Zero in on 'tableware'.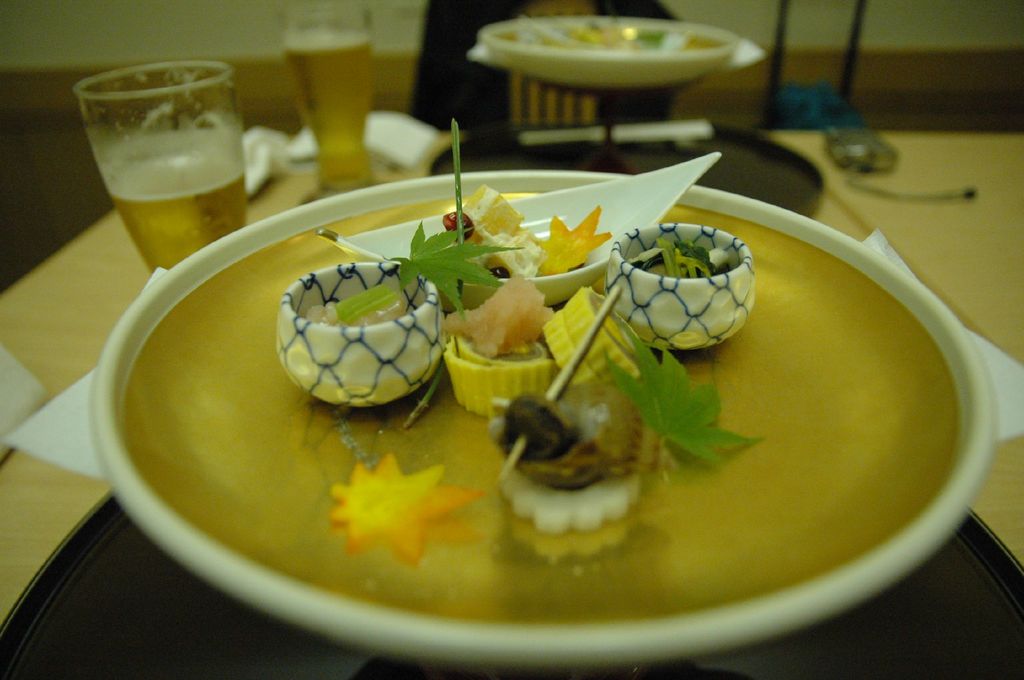
Zeroed in: detection(283, 0, 387, 198).
